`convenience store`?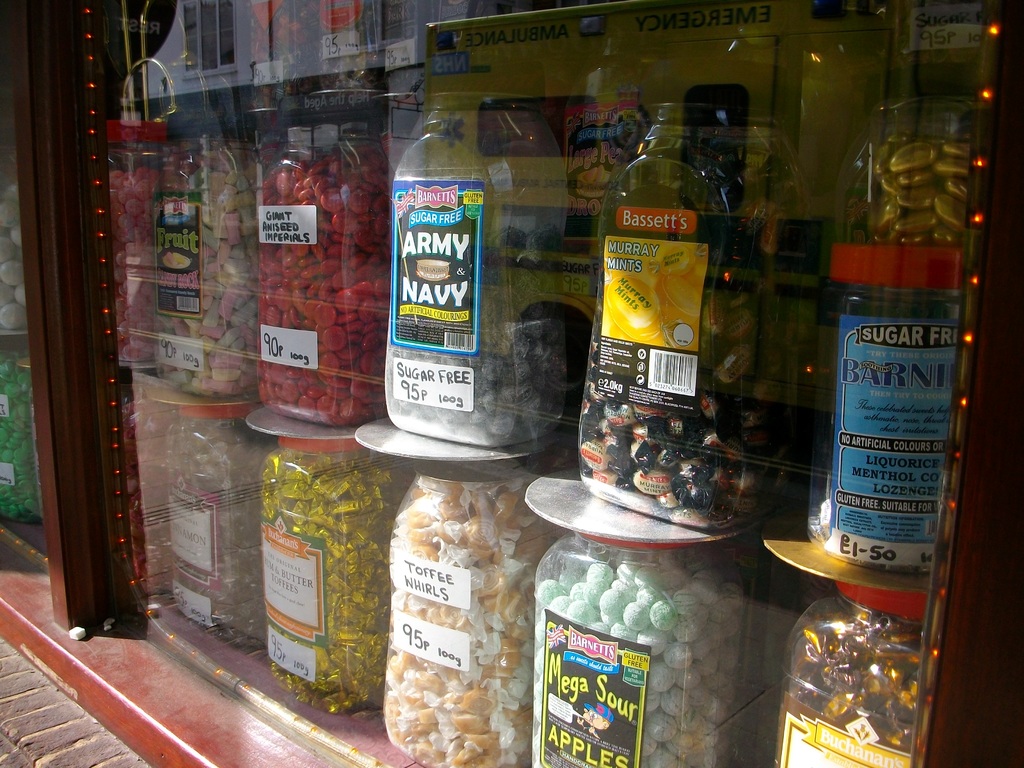
[x1=0, y1=0, x2=1023, y2=767]
